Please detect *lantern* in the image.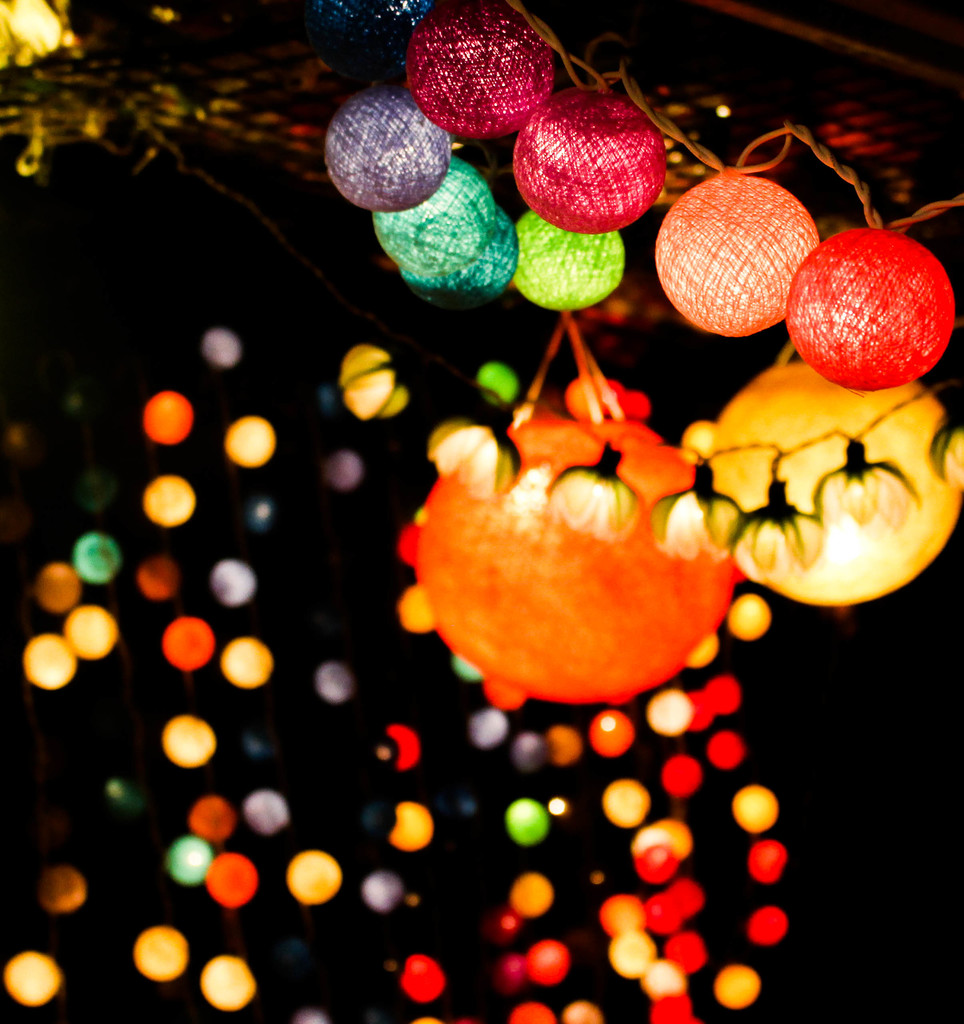
region(643, 695, 690, 735).
